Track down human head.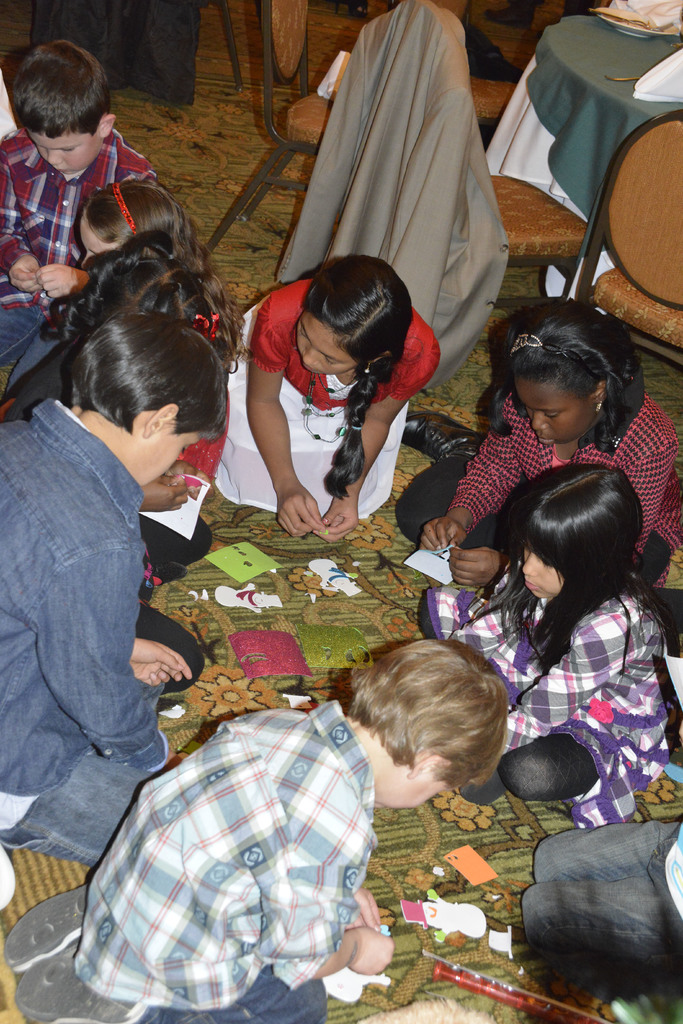
Tracked to [left=65, top=312, right=233, bottom=491].
